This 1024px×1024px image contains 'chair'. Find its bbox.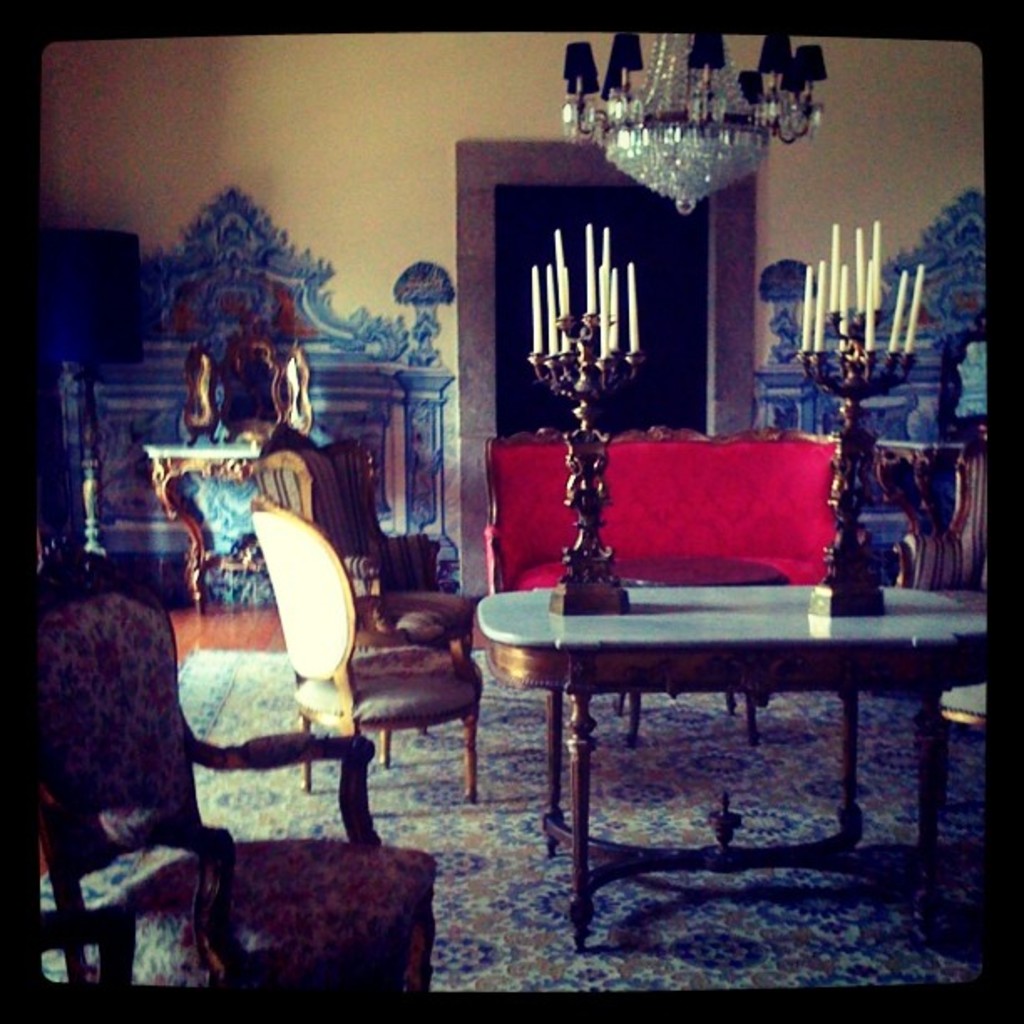
pyautogui.locateOnScreen(259, 432, 442, 758).
